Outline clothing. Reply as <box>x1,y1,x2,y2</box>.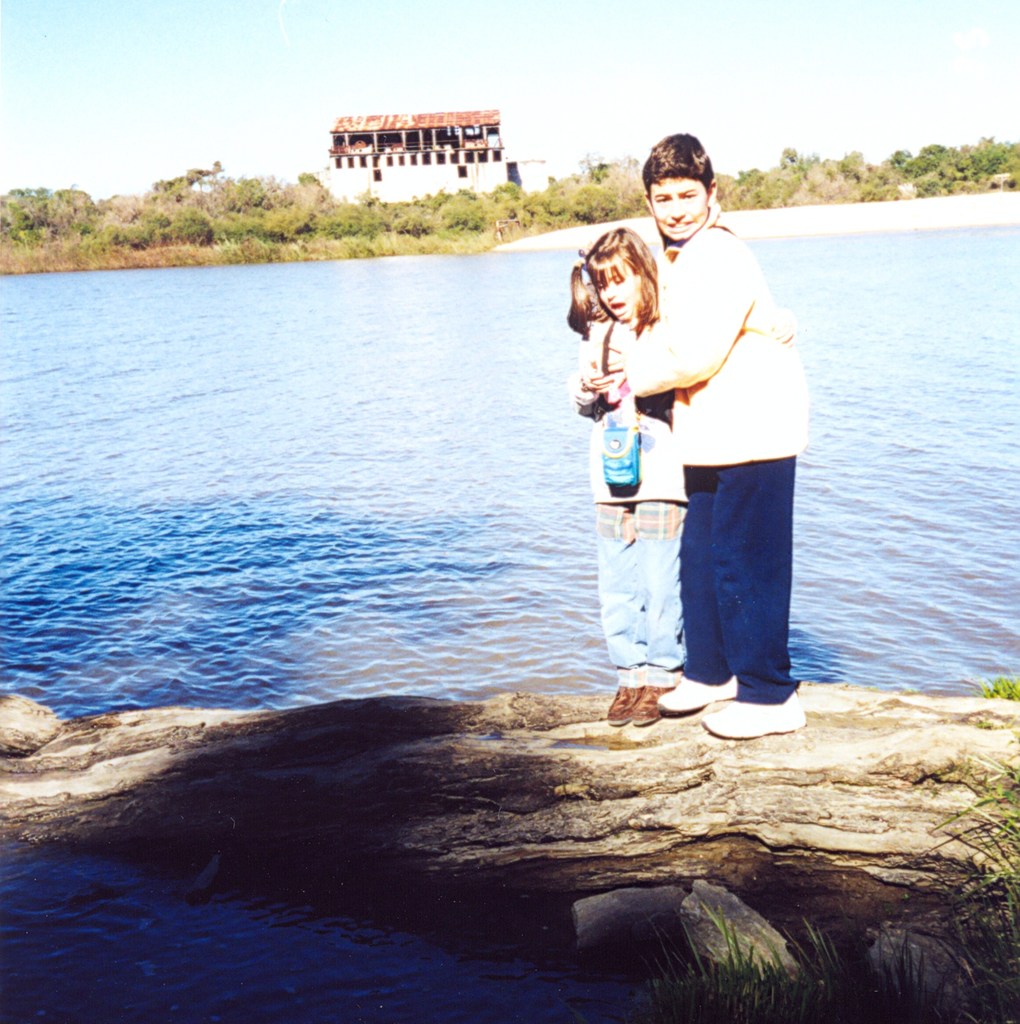
<box>584,321,672,519</box>.
